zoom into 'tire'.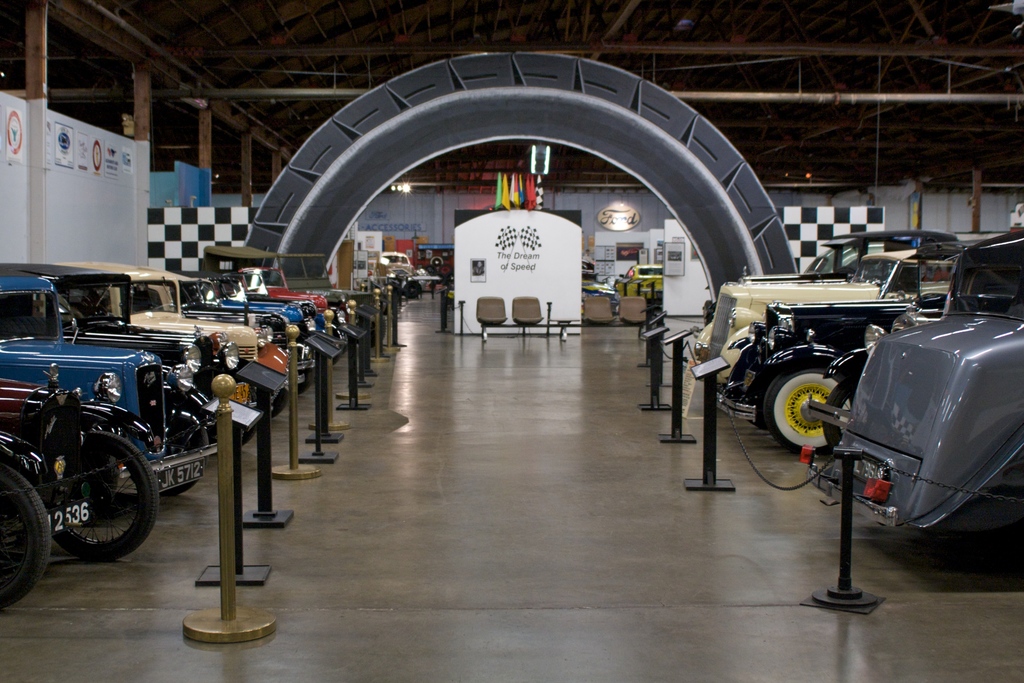
Zoom target: (x1=425, y1=264, x2=436, y2=274).
